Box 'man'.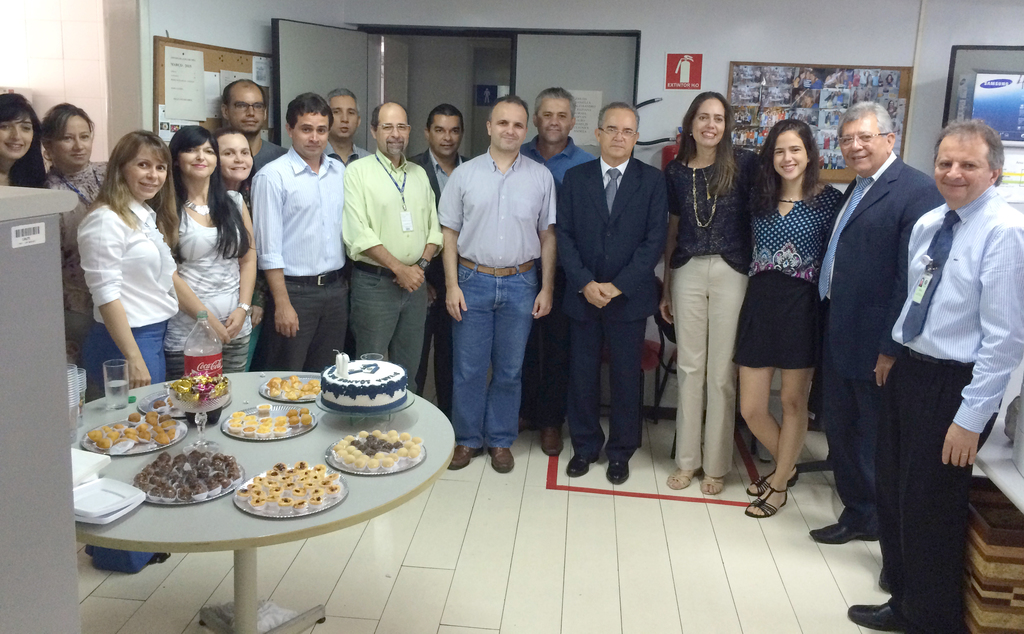
253,90,346,373.
